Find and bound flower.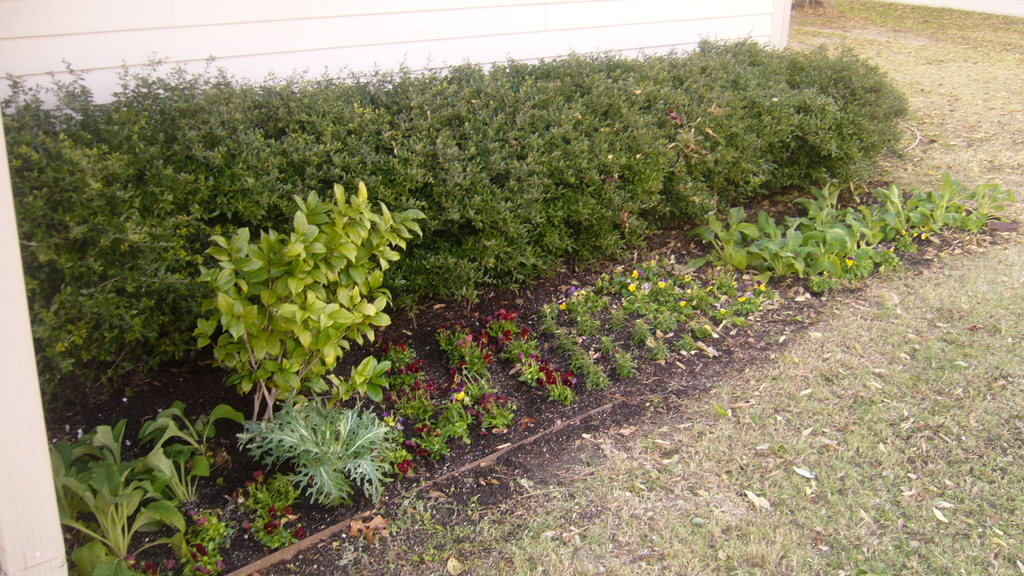
Bound: <box>641,269,643,275</box>.
